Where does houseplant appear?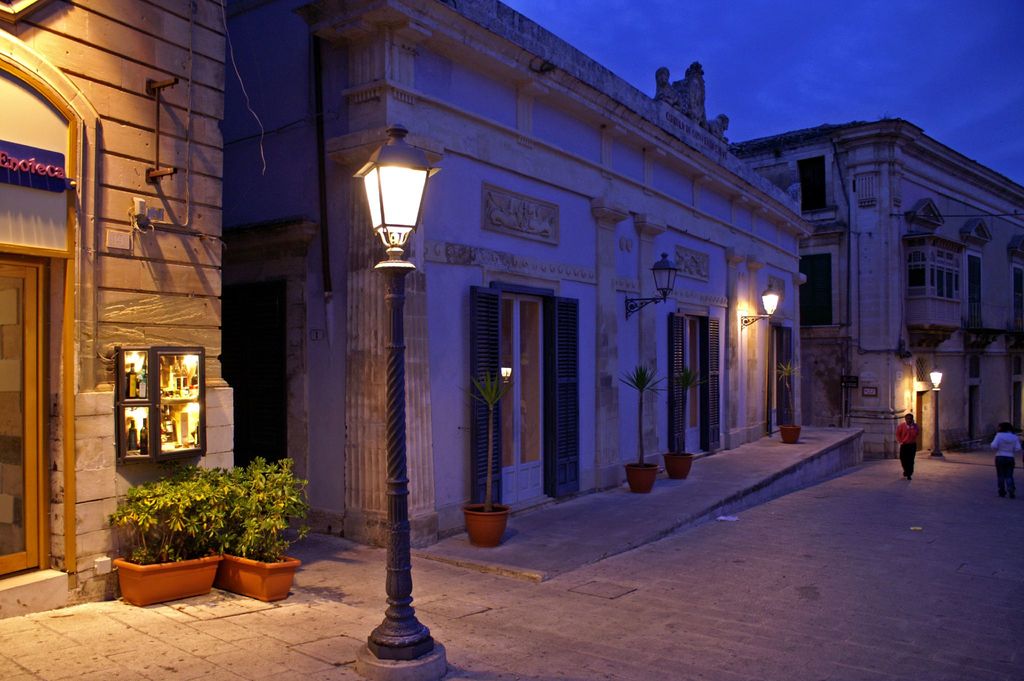
Appears at box(623, 361, 668, 489).
